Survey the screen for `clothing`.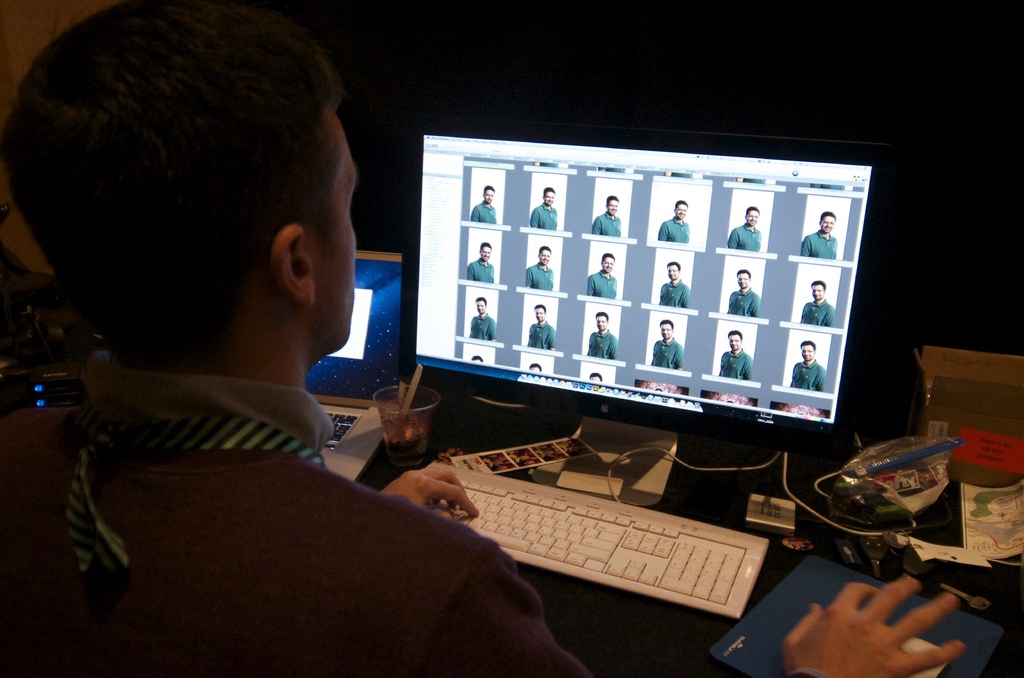
Survey found: <bbox>5, 161, 483, 654</bbox>.
